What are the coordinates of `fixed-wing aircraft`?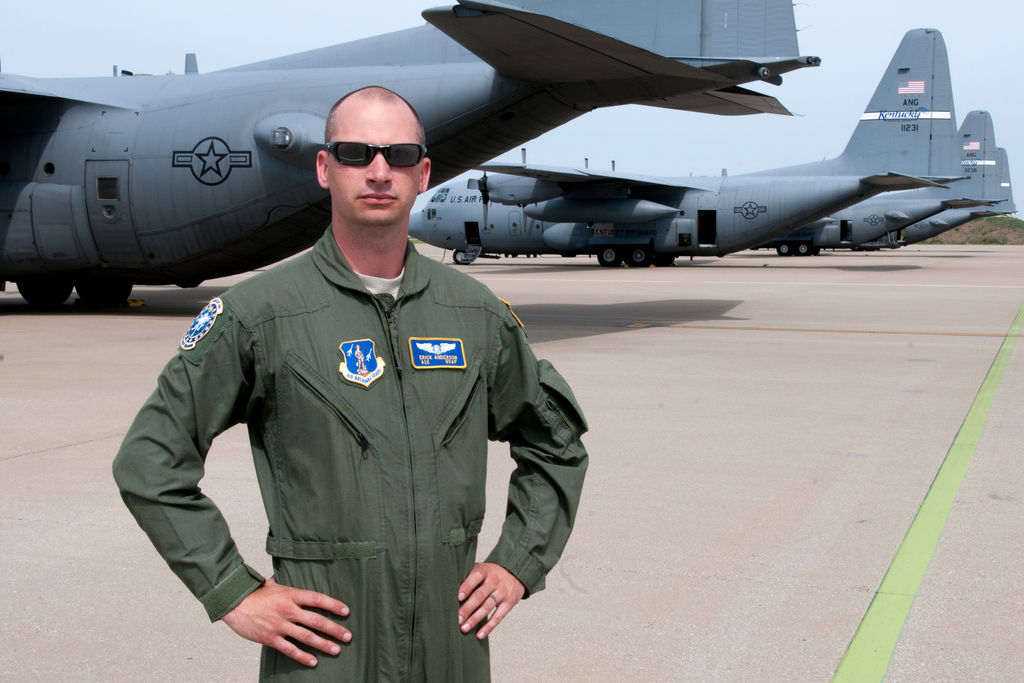
<bbox>396, 20, 973, 267</bbox>.
